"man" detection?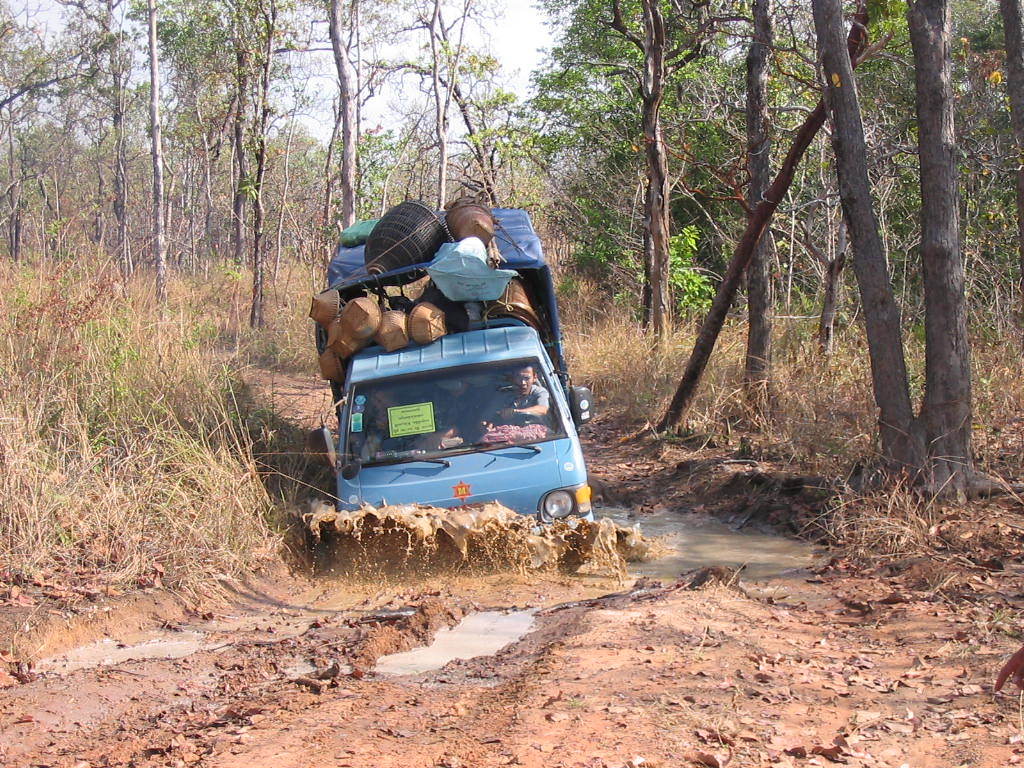
x1=490 y1=359 x2=563 y2=451
